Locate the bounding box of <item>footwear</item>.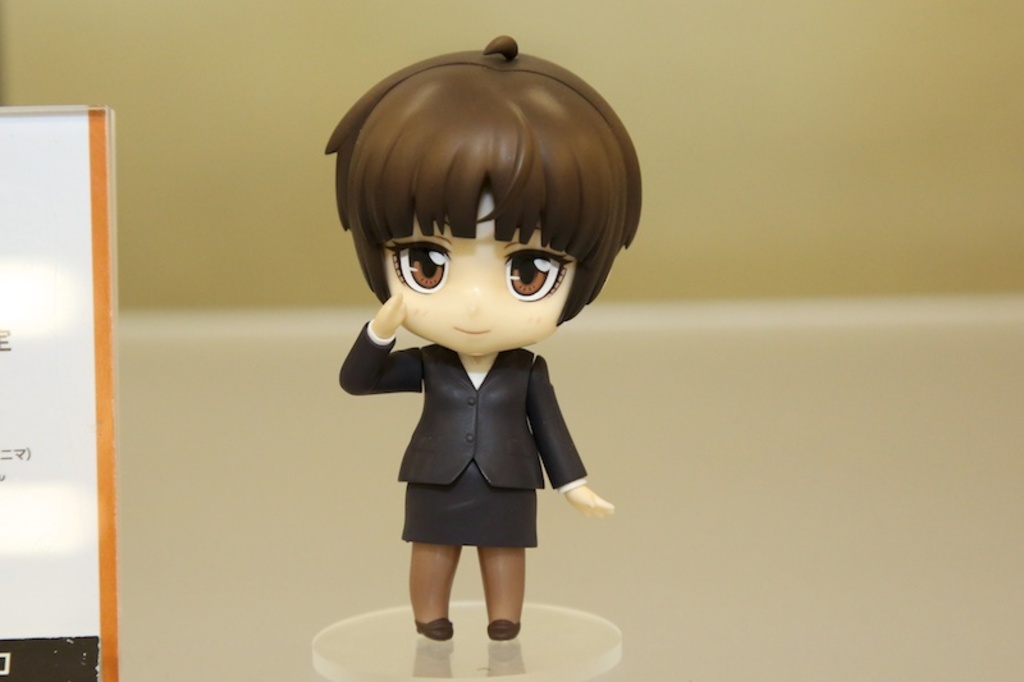
Bounding box: [left=486, top=617, right=520, bottom=641].
